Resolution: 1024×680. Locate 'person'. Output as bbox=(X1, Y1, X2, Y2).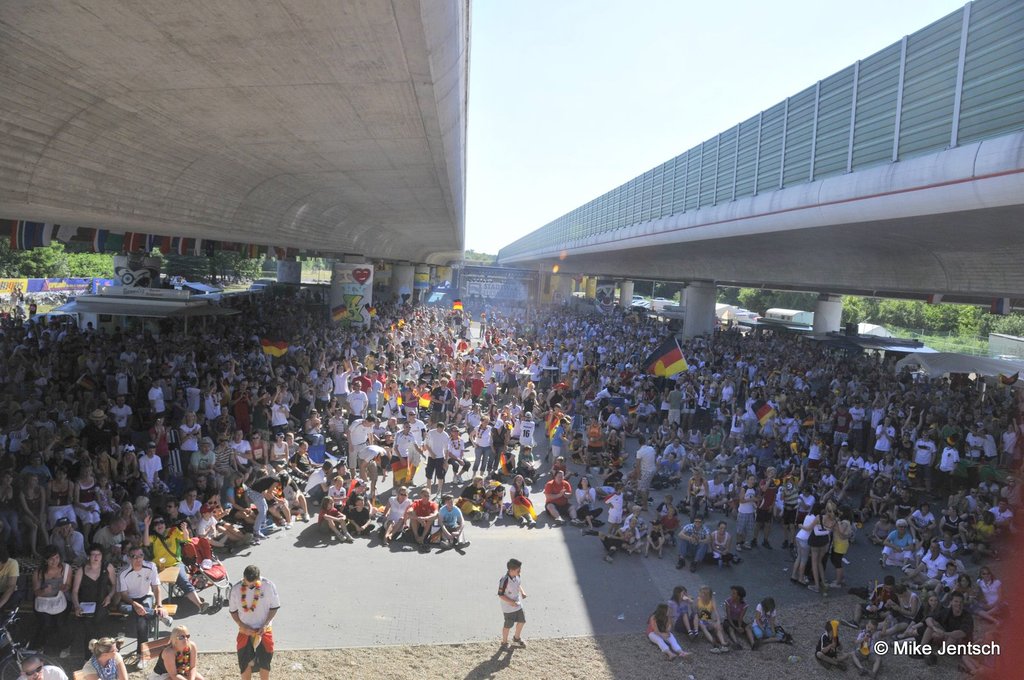
bbox=(851, 622, 881, 679).
